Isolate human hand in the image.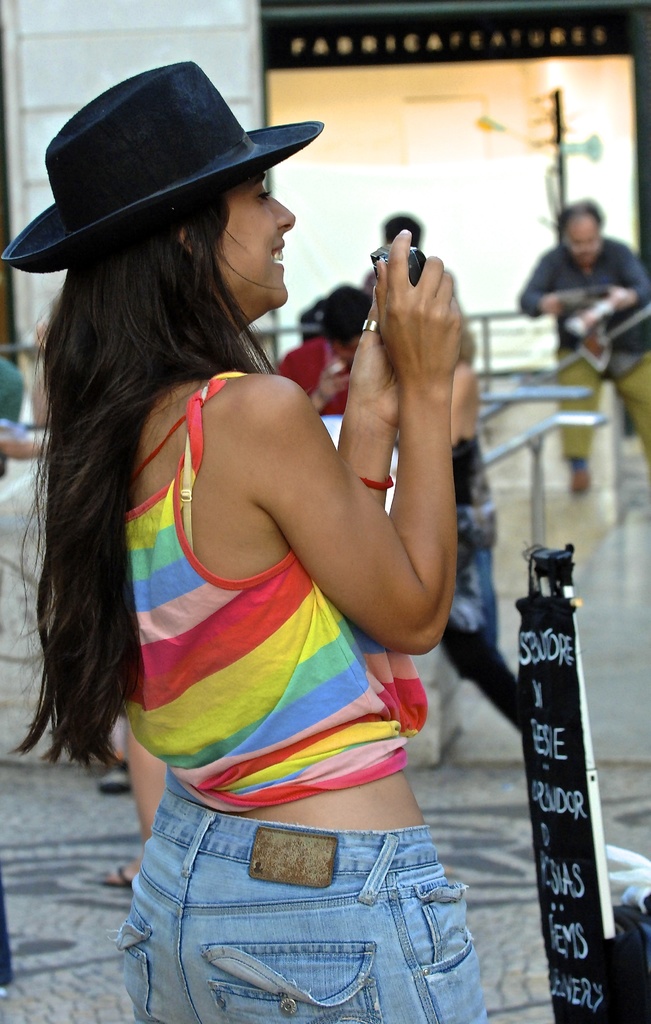
Isolated region: region(542, 288, 564, 314).
